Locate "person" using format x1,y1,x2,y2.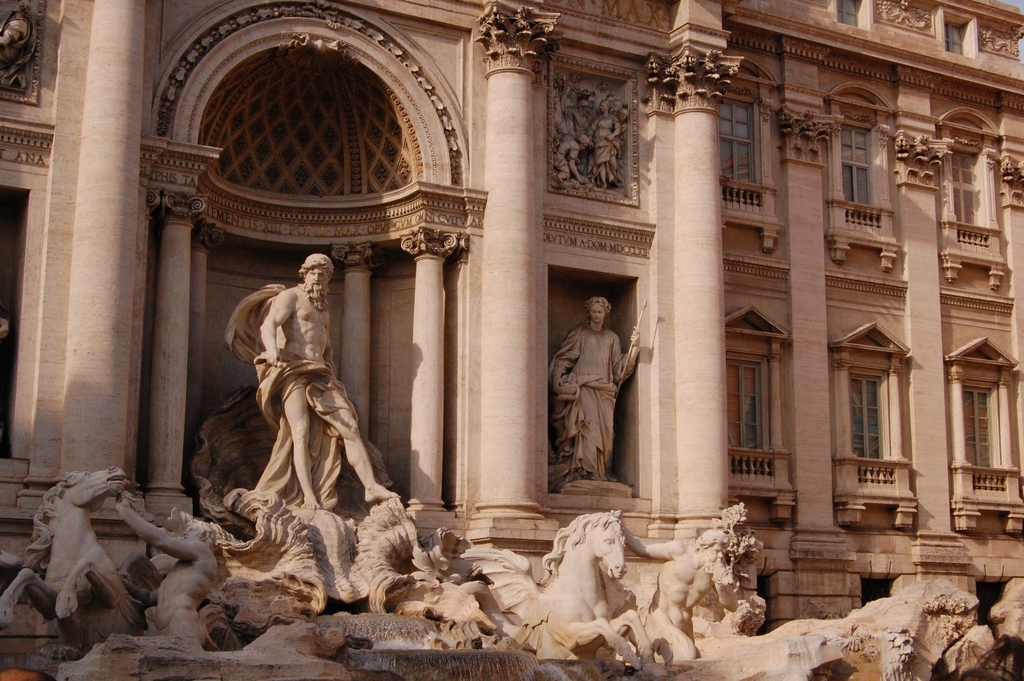
214,234,382,561.
